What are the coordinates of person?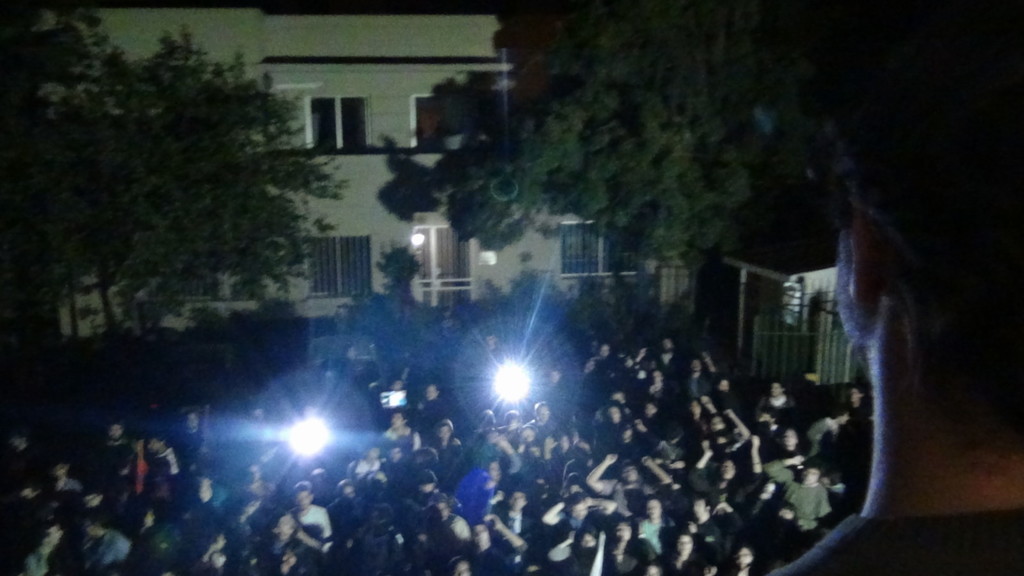
{"left": 760, "top": 41, "right": 1023, "bottom": 575}.
